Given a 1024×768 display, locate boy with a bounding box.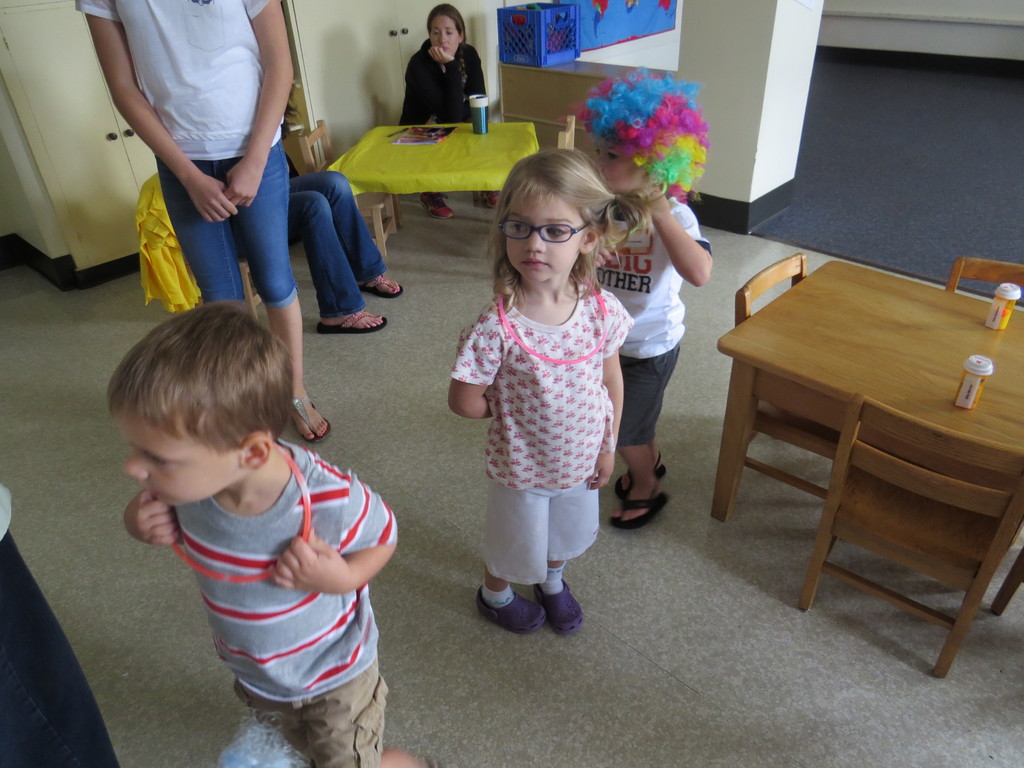
Located: {"x1": 595, "y1": 121, "x2": 733, "y2": 533}.
